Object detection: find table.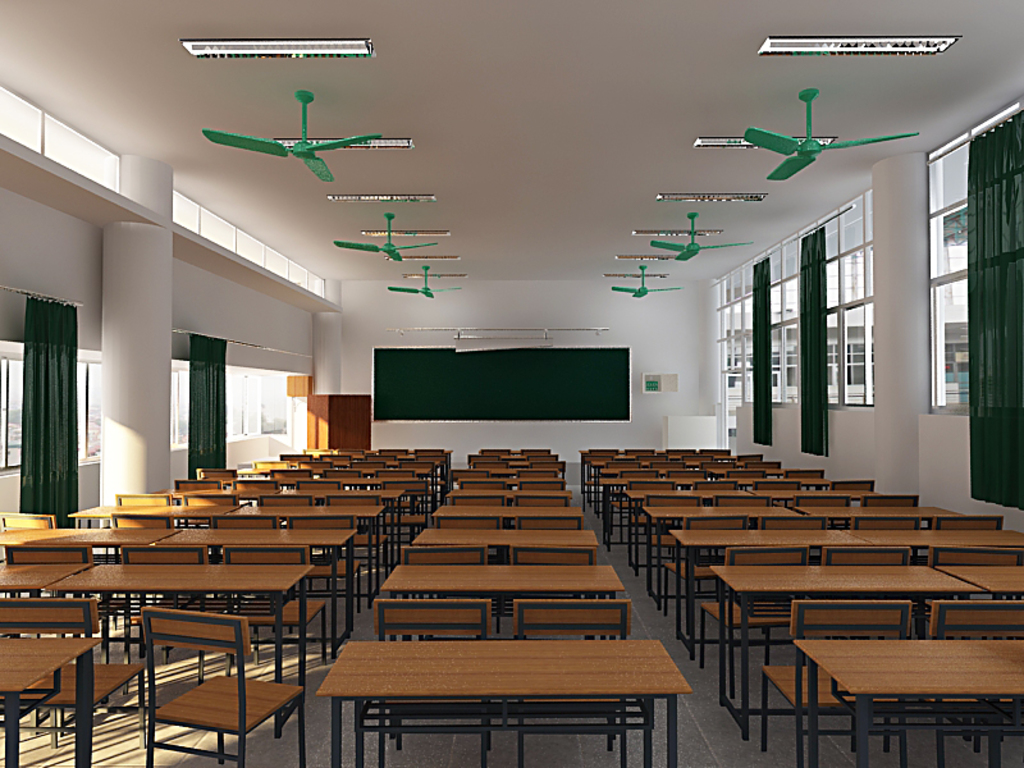
<region>383, 563, 626, 644</region>.
